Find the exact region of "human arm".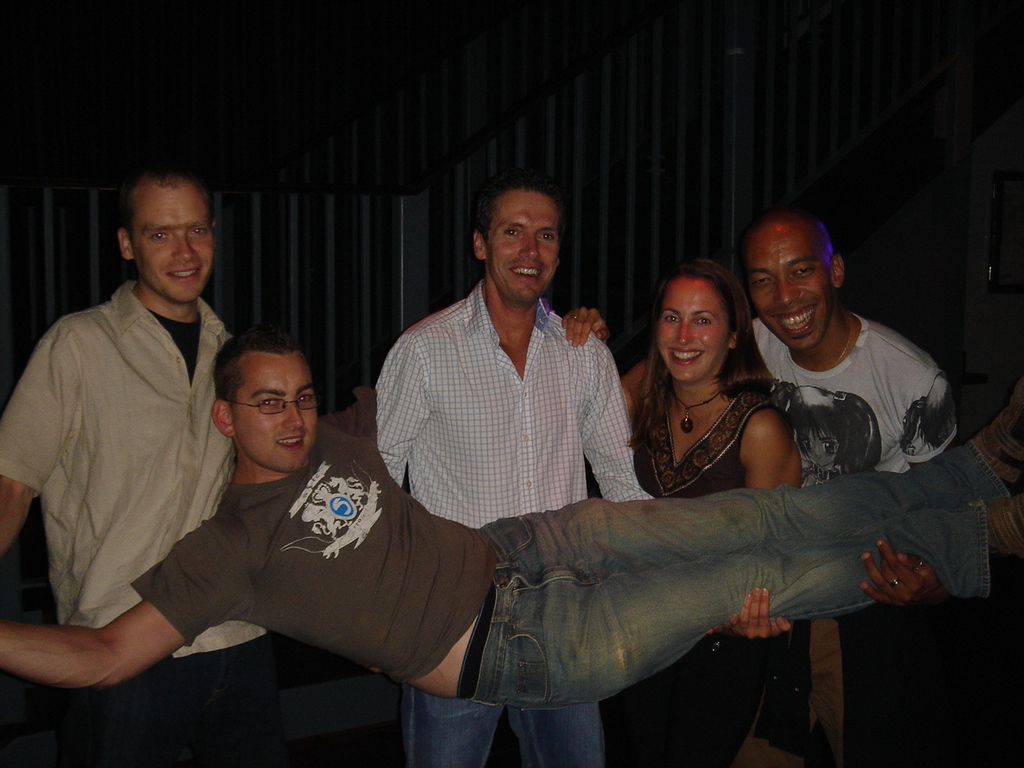
Exact region: 738,582,777,654.
